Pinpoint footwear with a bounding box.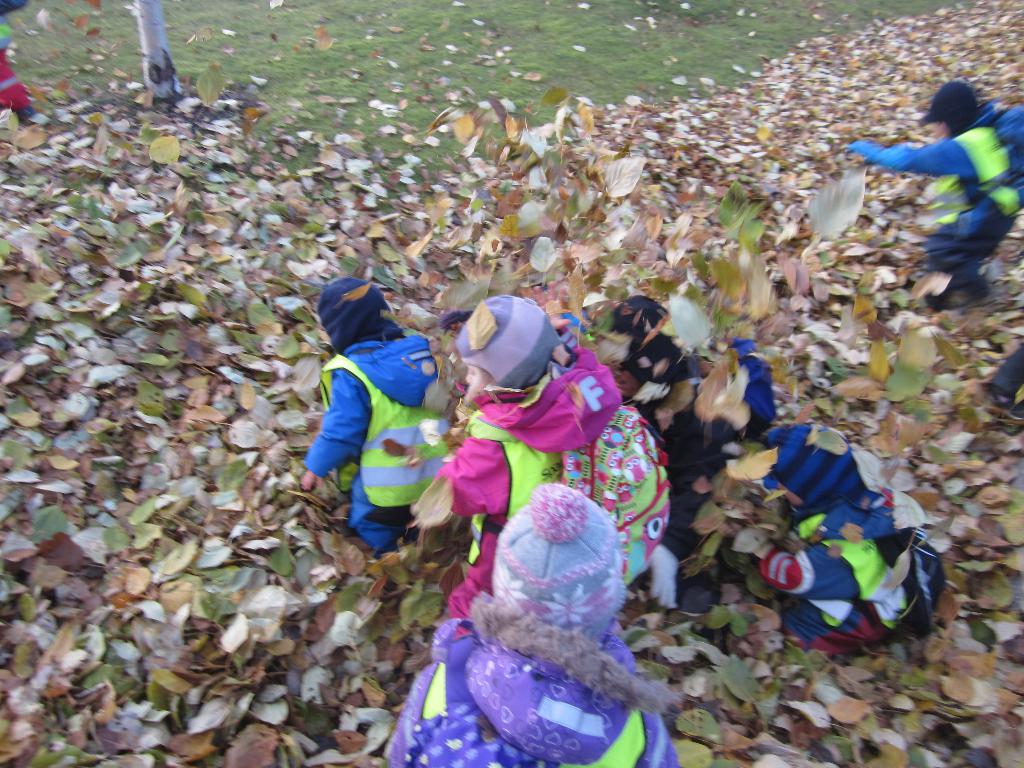
bbox(986, 387, 1023, 425).
